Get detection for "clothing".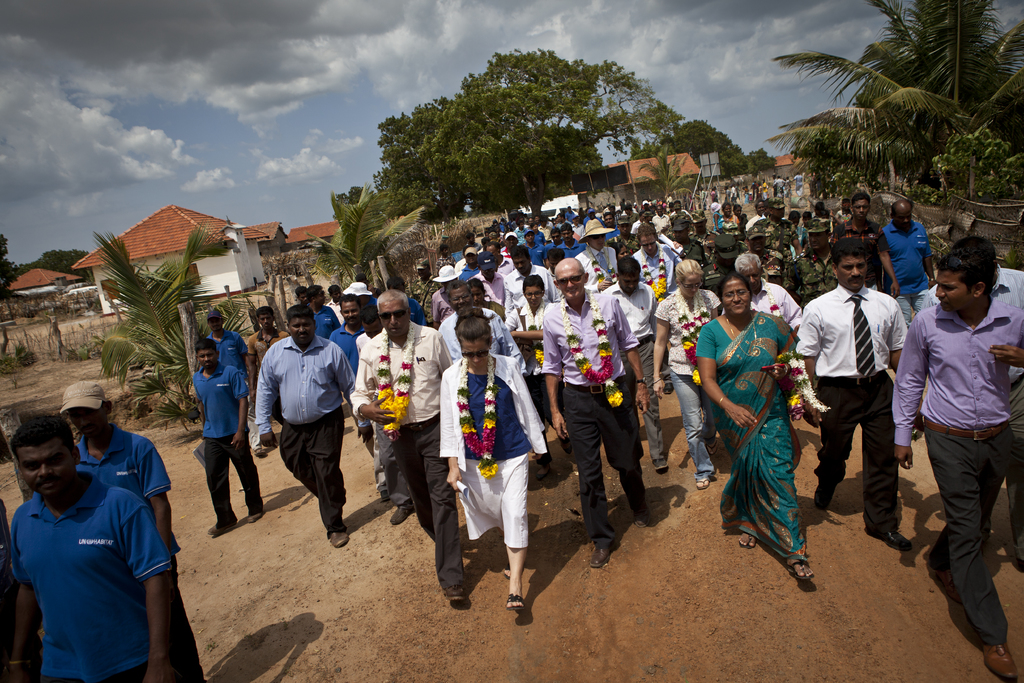
Detection: select_region(641, 249, 675, 296).
